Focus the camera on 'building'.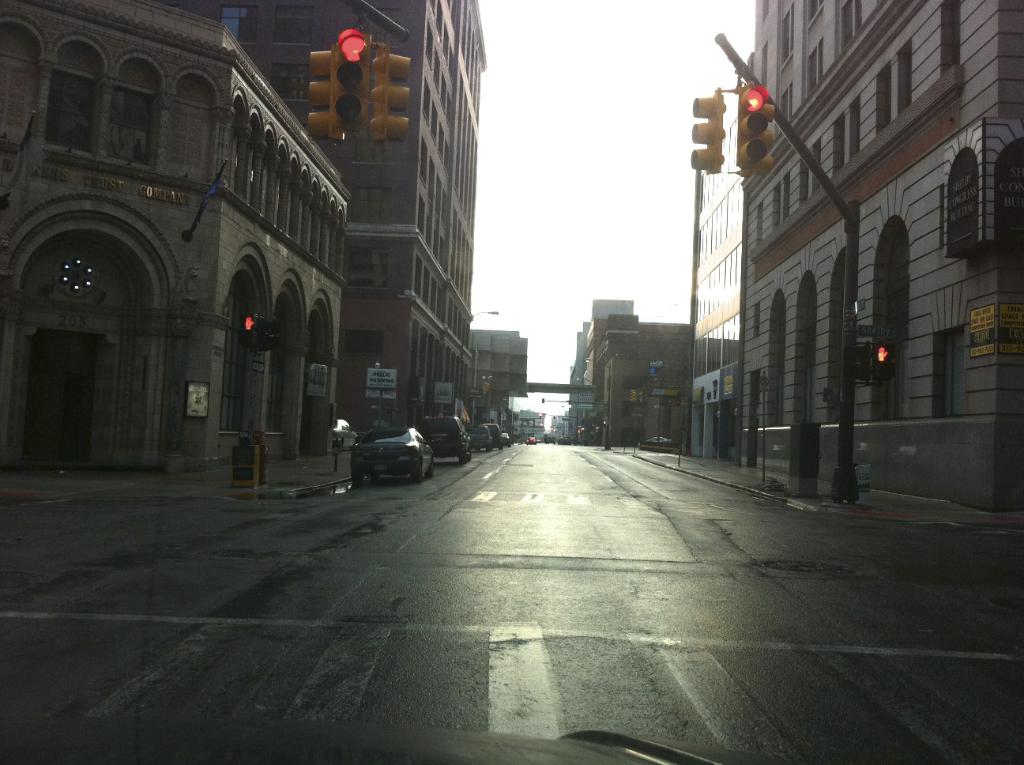
Focus region: [x1=569, y1=297, x2=689, y2=446].
